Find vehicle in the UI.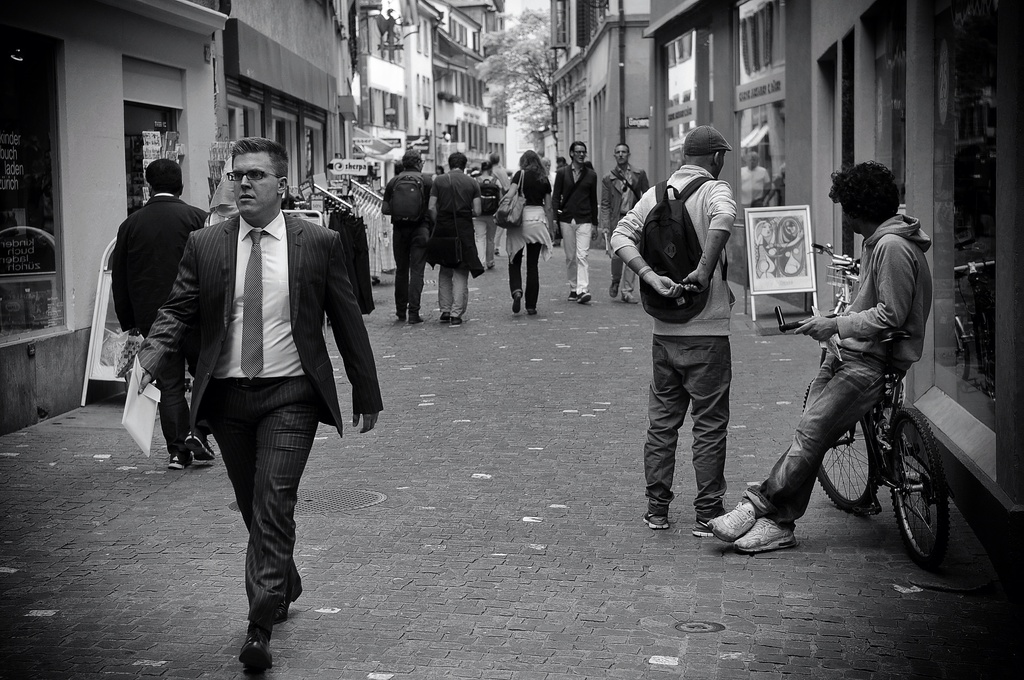
UI element at box(801, 241, 950, 565).
